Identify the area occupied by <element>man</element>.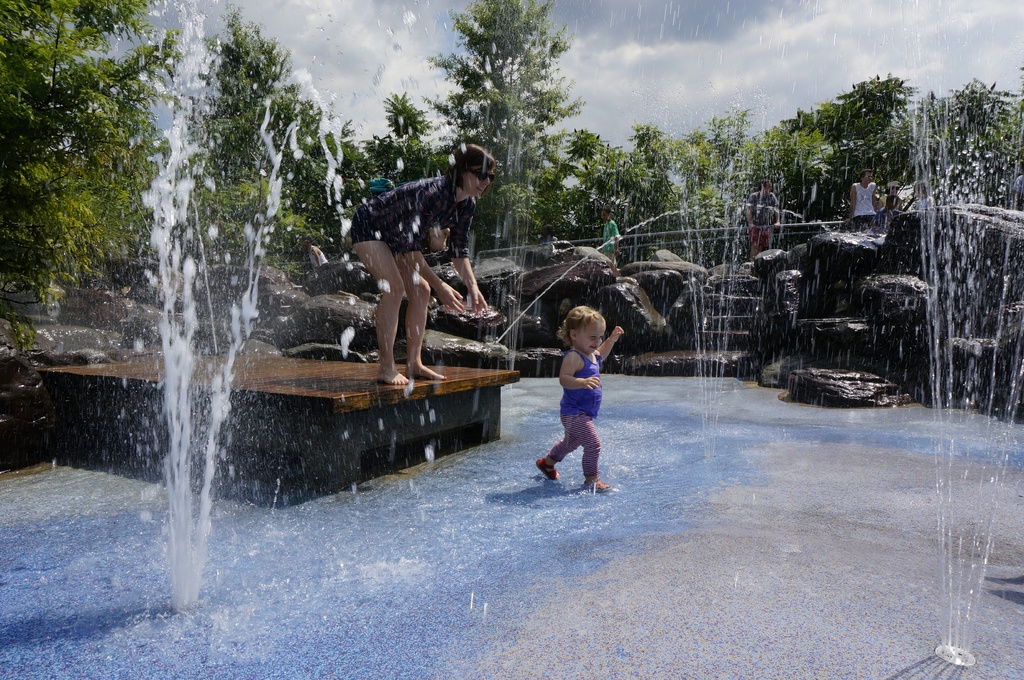
Area: box=[333, 141, 504, 386].
